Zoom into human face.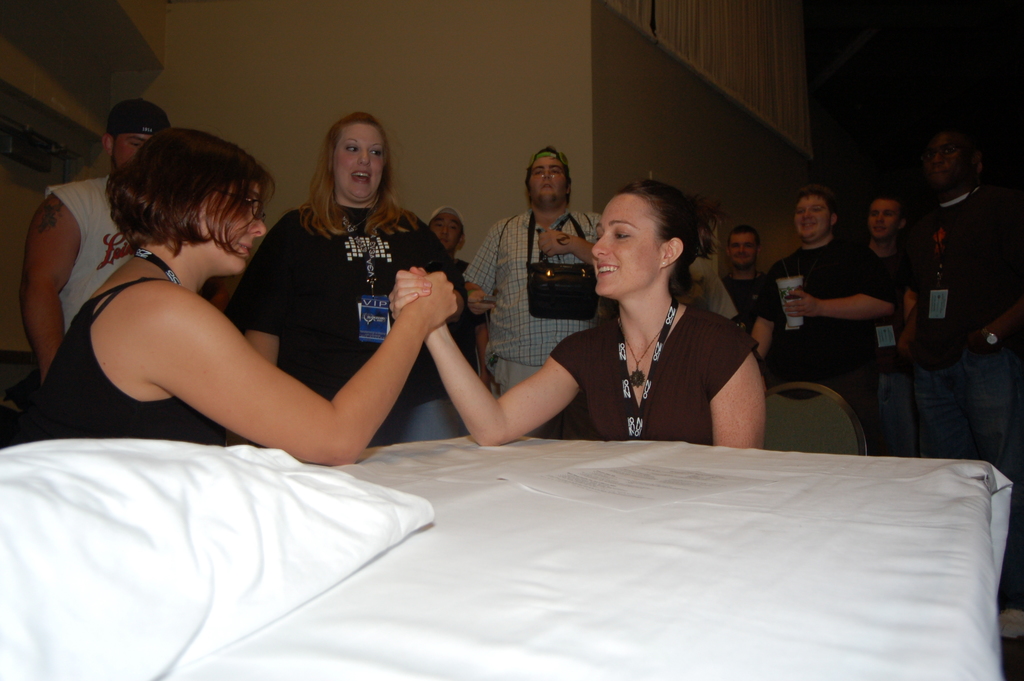
Zoom target: left=531, top=154, right=568, bottom=201.
